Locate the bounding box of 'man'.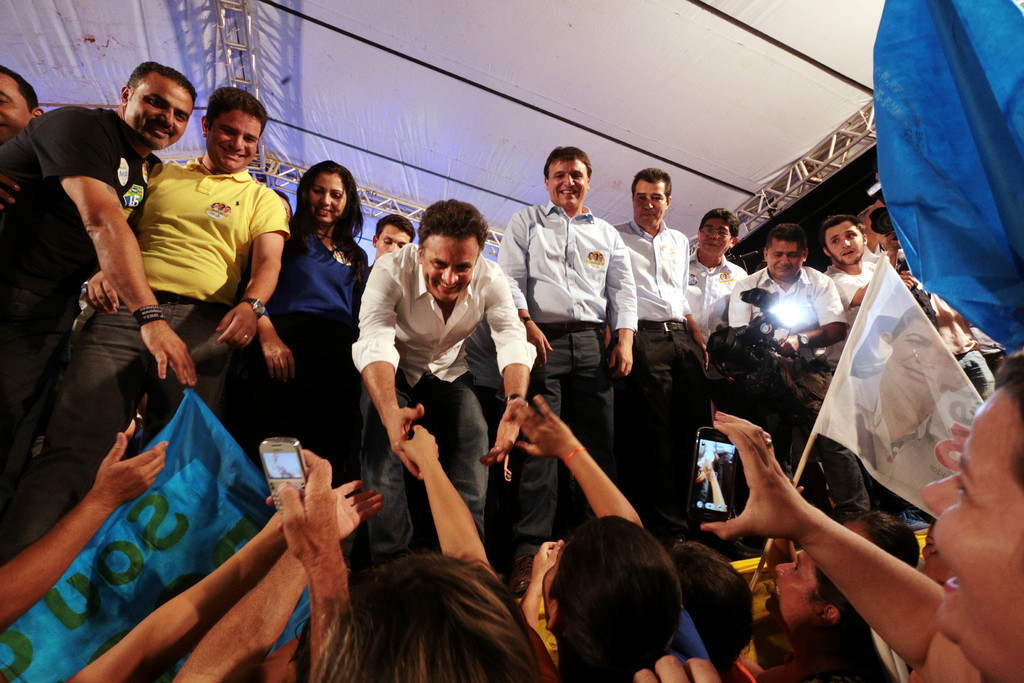
Bounding box: region(357, 189, 533, 605).
